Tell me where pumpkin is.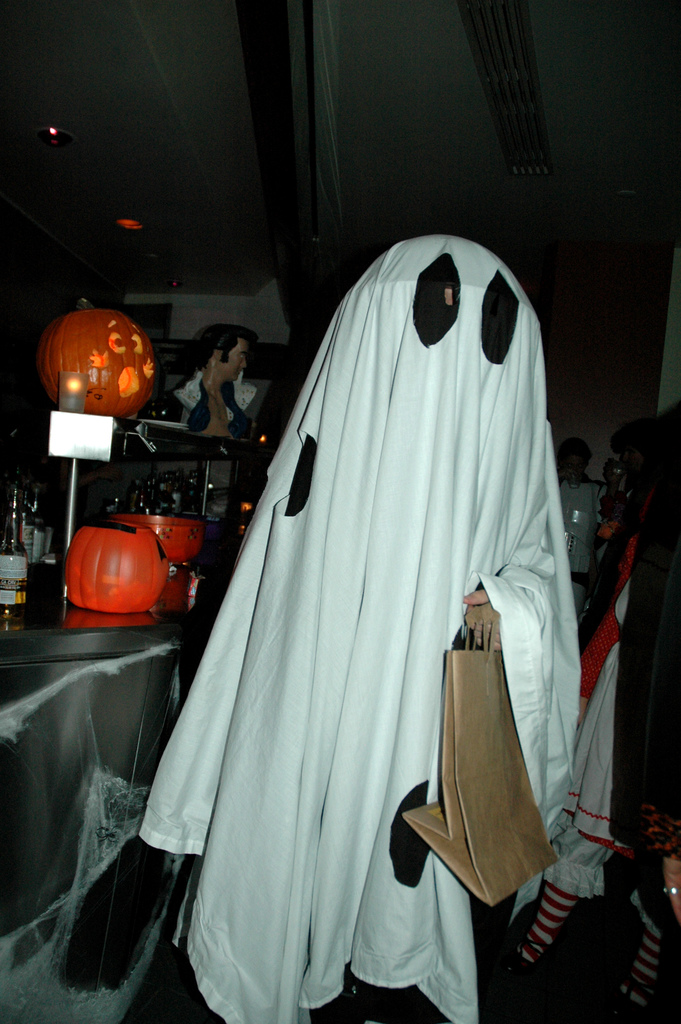
pumpkin is at x1=33 y1=292 x2=155 y2=422.
